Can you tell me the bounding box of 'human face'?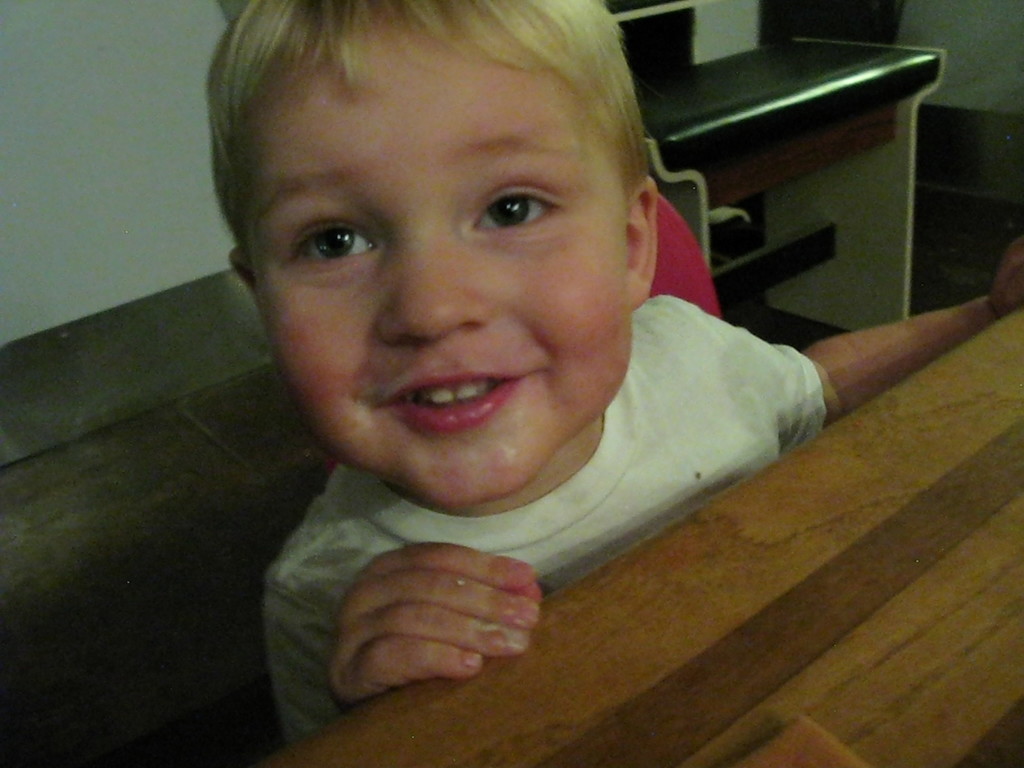
(230,17,630,509).
